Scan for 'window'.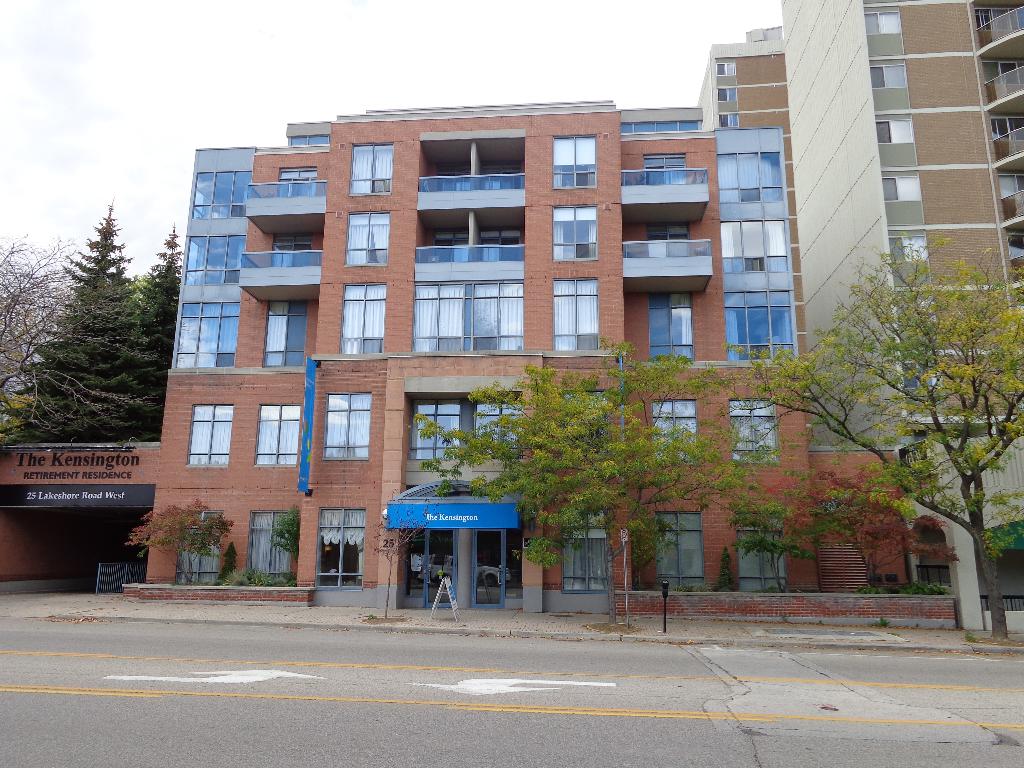
Scan result: 983/61/1023/88.
